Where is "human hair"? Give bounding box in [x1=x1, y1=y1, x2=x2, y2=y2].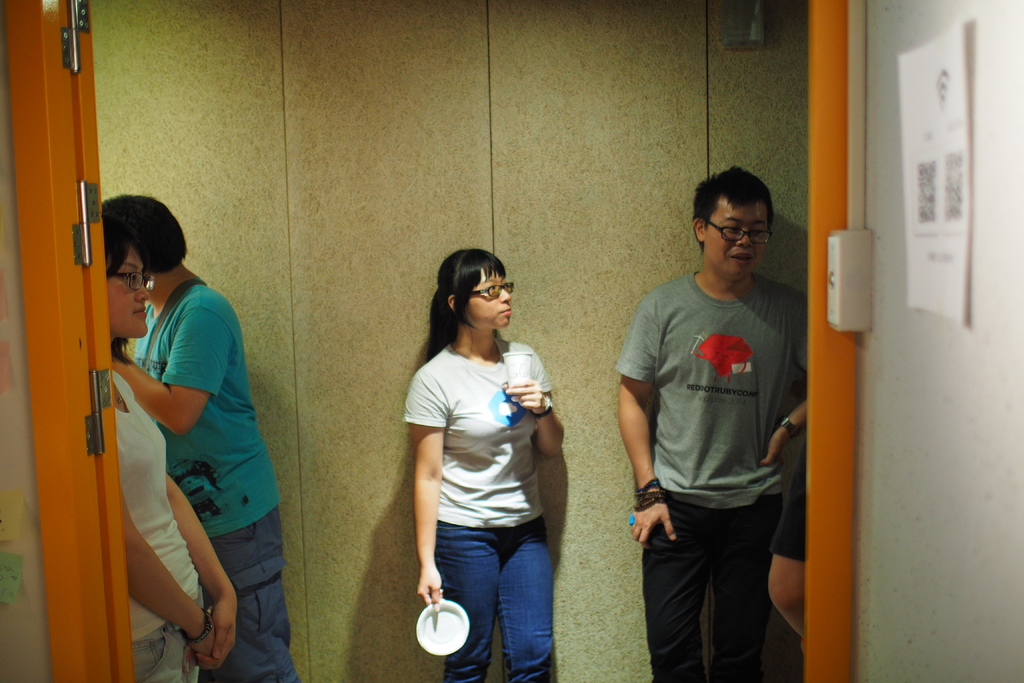
[x1=693, y1=174, x2=783, y2=260].
